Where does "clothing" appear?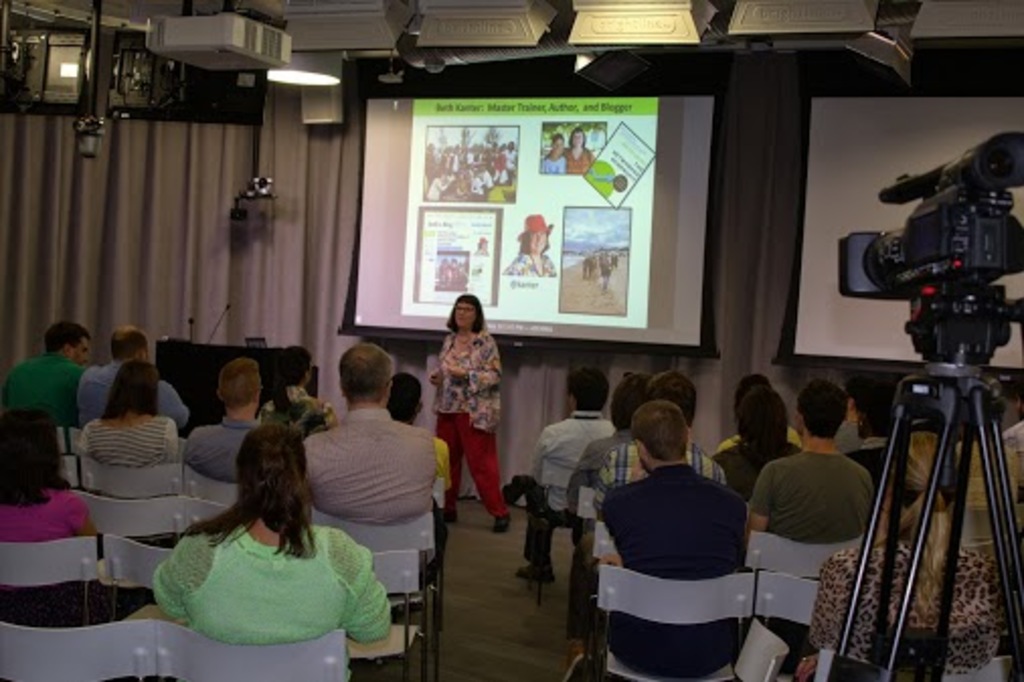
Appears at box=[856, 437, 909, 480].
